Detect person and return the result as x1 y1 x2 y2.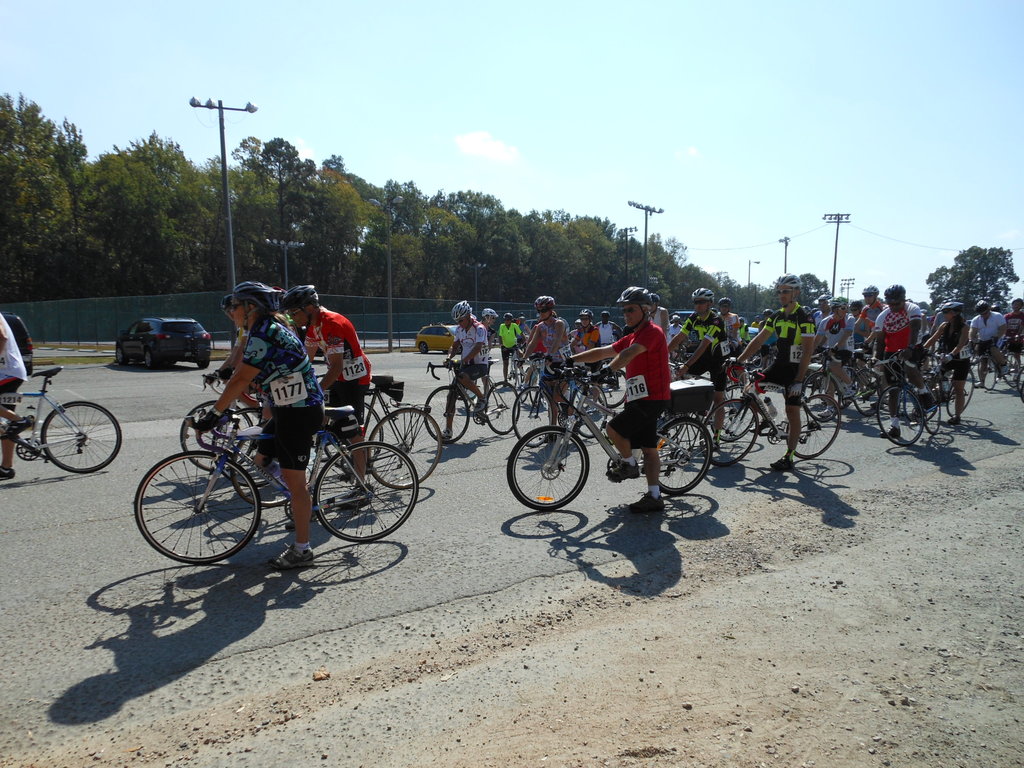
524 293 573 444.
